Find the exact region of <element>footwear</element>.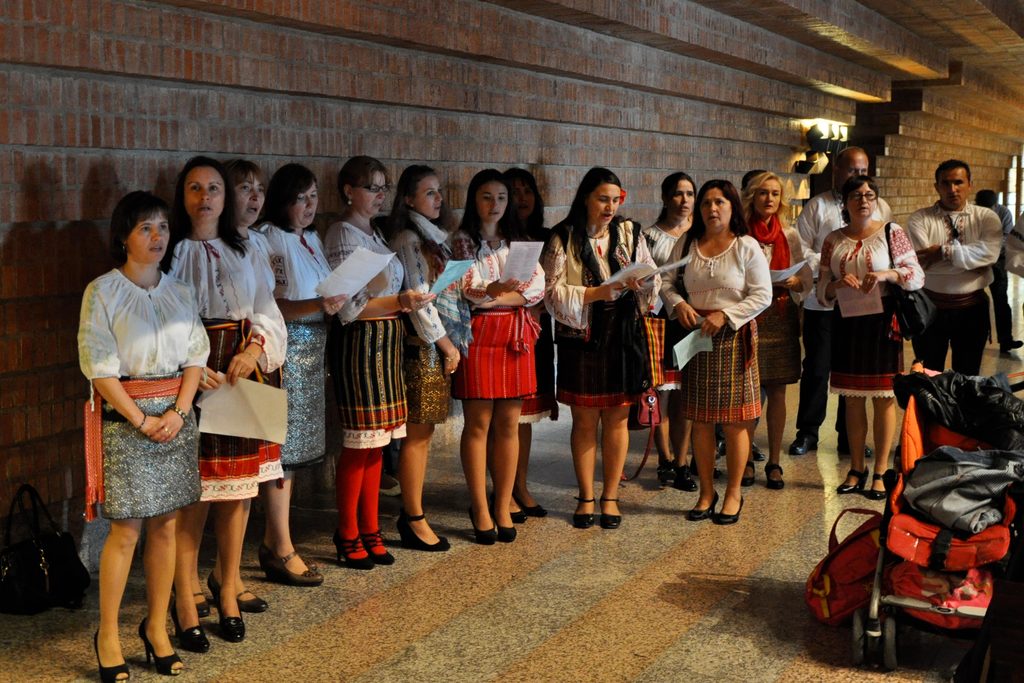
Exact region: select_region(399, 512, 449, 552).
